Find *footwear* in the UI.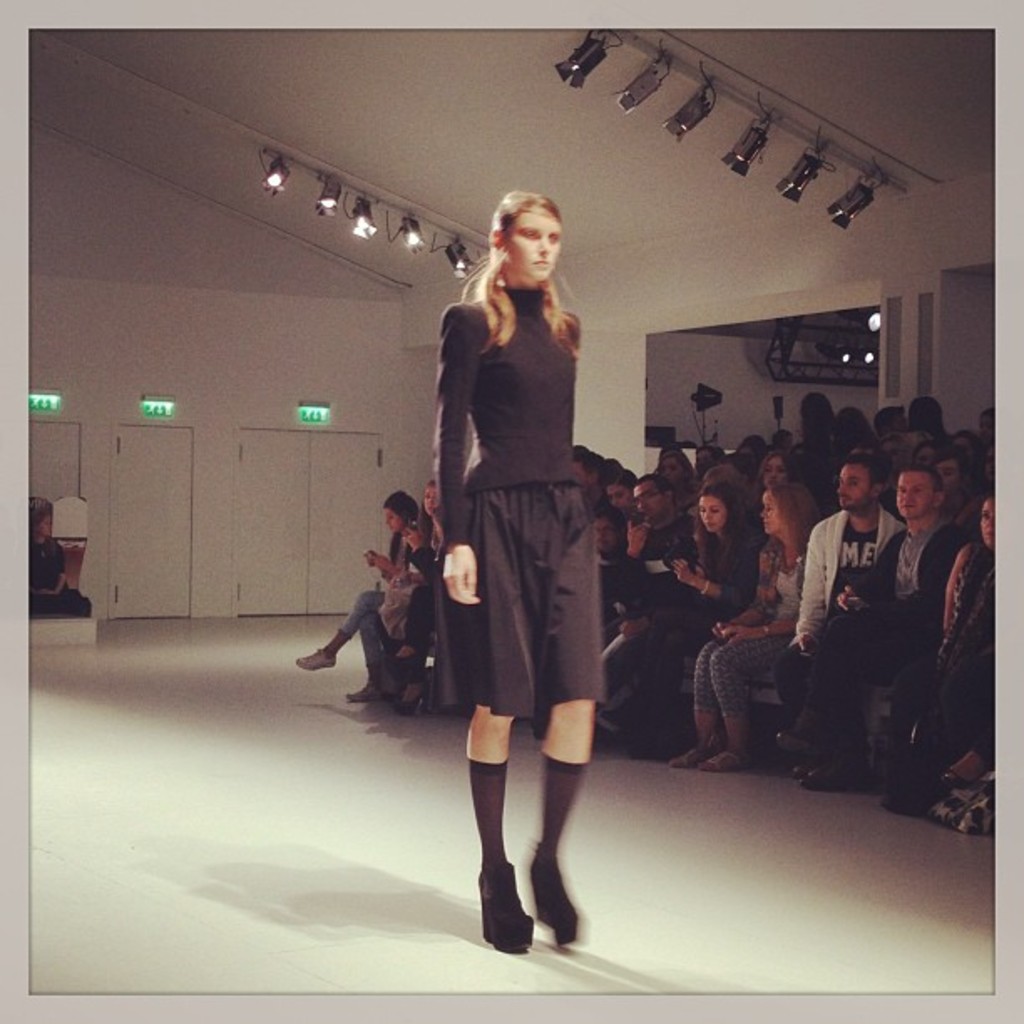
UI element at rect(664, 736, 709, 763).
